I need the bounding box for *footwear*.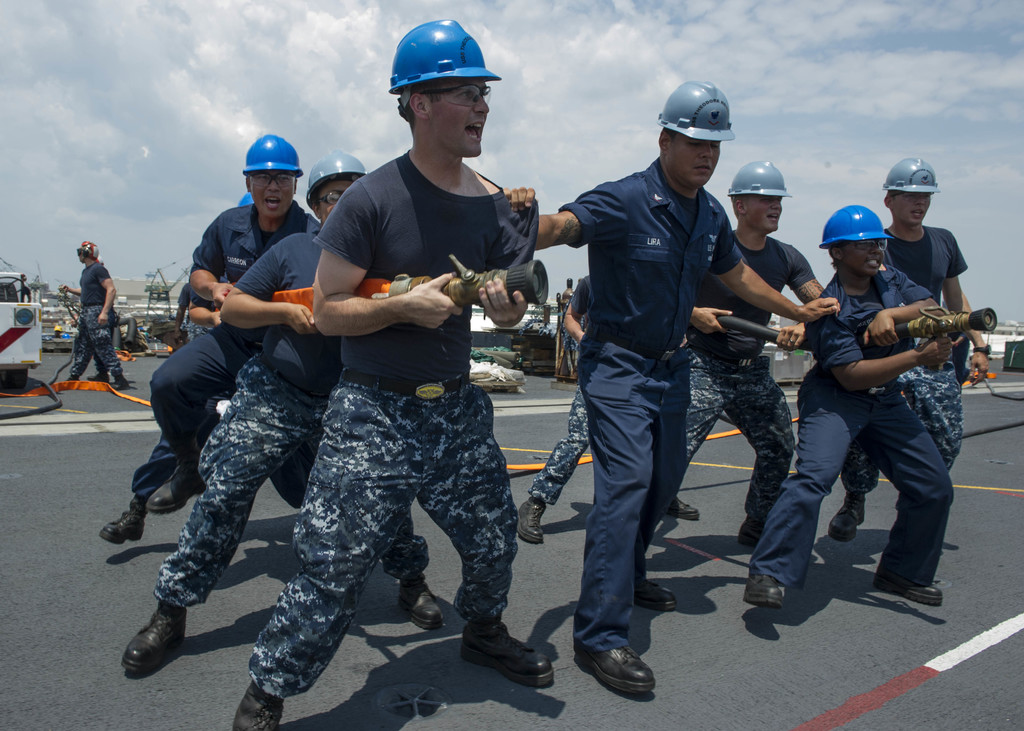
Here it is: region(230, 680, 283, 730).
